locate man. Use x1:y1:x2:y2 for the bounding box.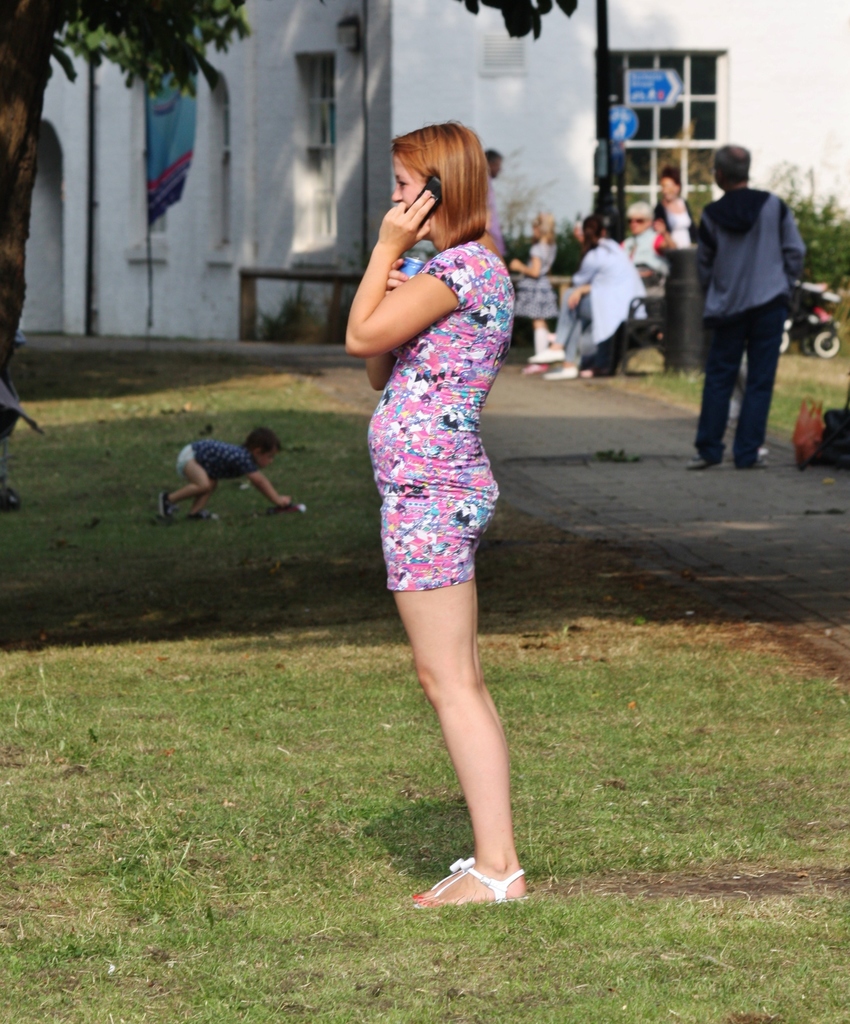
692:138:826:466.
